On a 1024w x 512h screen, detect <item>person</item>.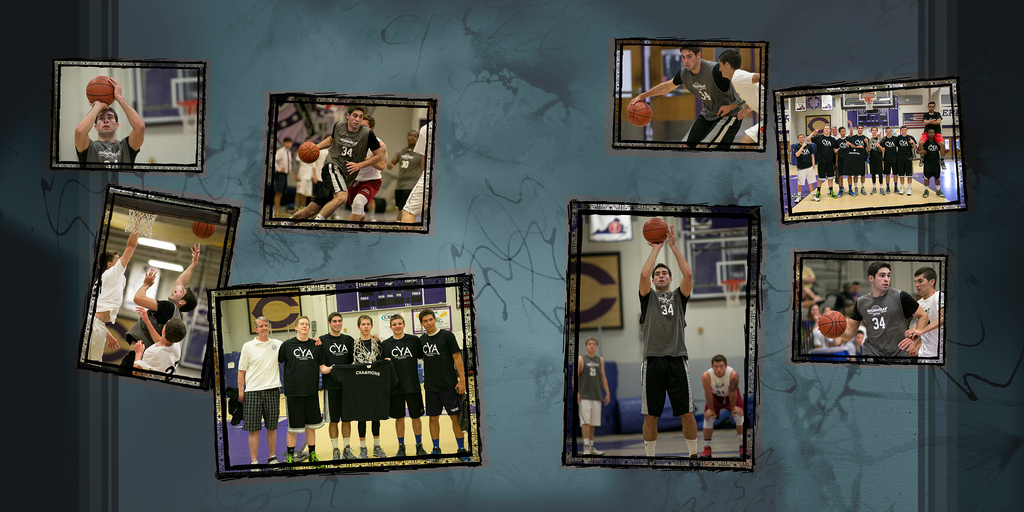
(348,114,388,221).
